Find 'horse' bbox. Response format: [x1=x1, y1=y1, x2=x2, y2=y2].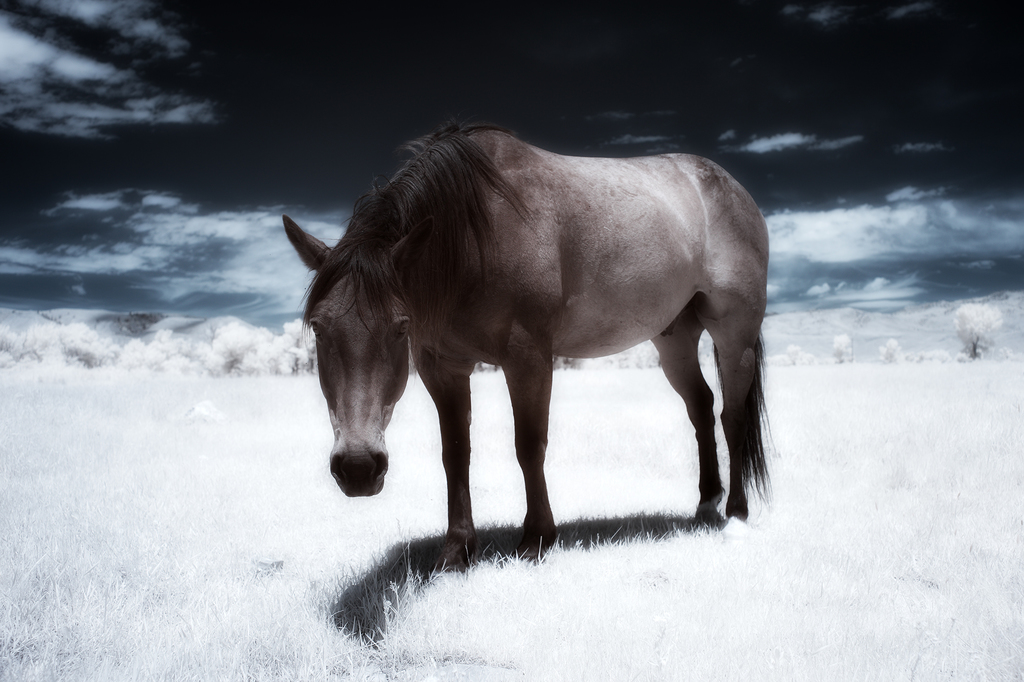
[x1=284, y1=119, x2=770, y2=571].
